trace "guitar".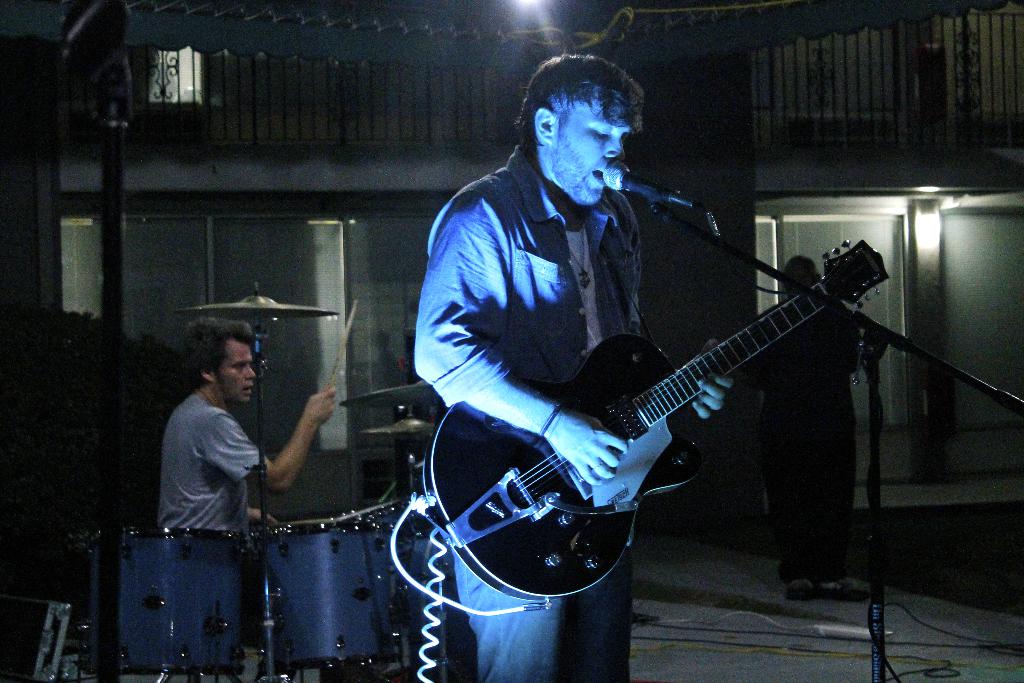
Traced to (left=420, top=233, right=890, bottom=614).
